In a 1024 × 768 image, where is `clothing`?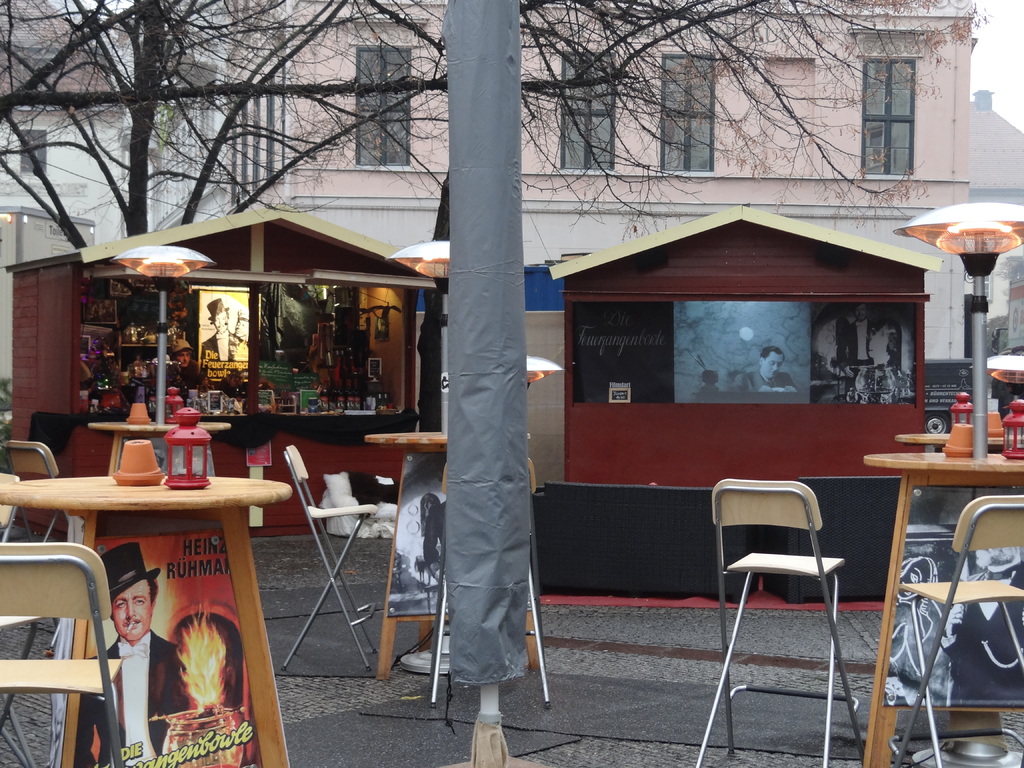
bbox=(60, 633, 196, 765).
